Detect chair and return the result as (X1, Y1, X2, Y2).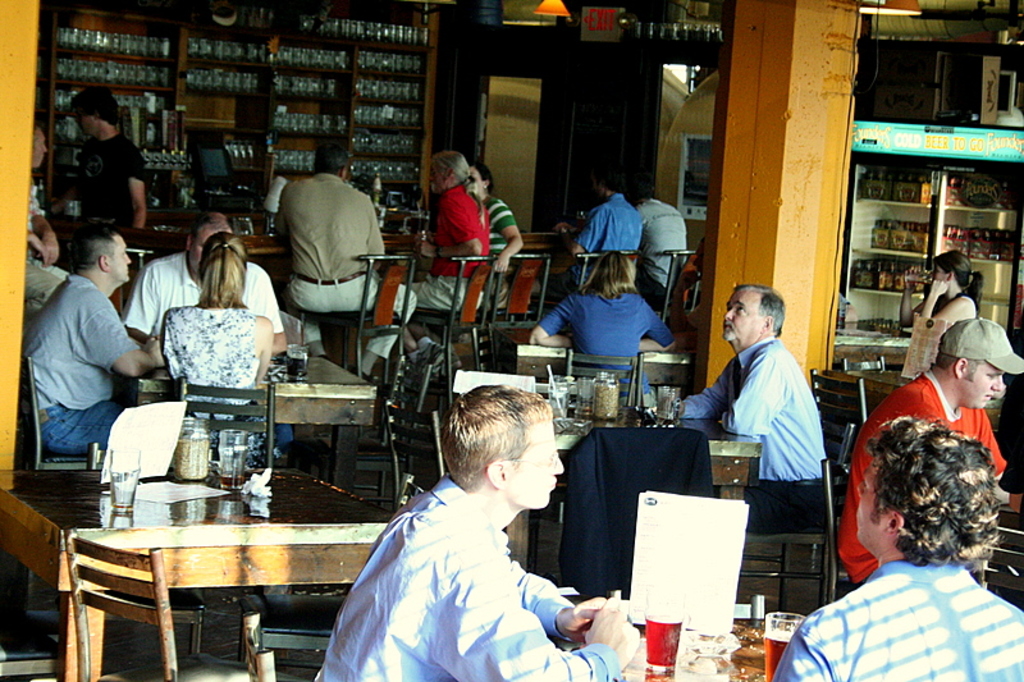
(23, 347, 109, 617).
